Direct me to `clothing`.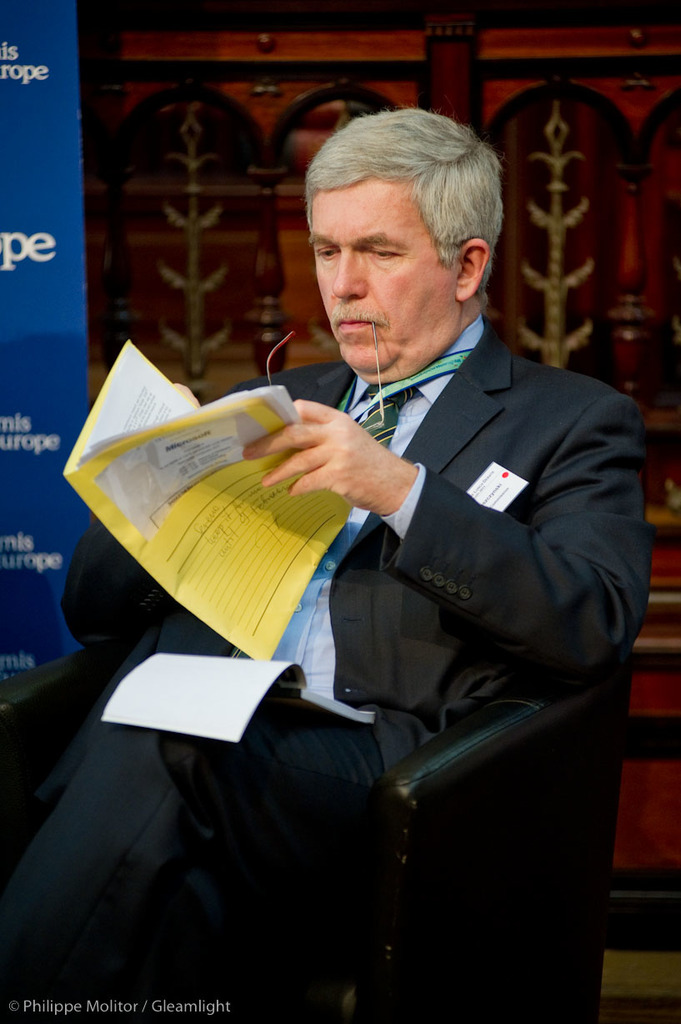
Direction: l=7, t=357, r=658, b=1023.
